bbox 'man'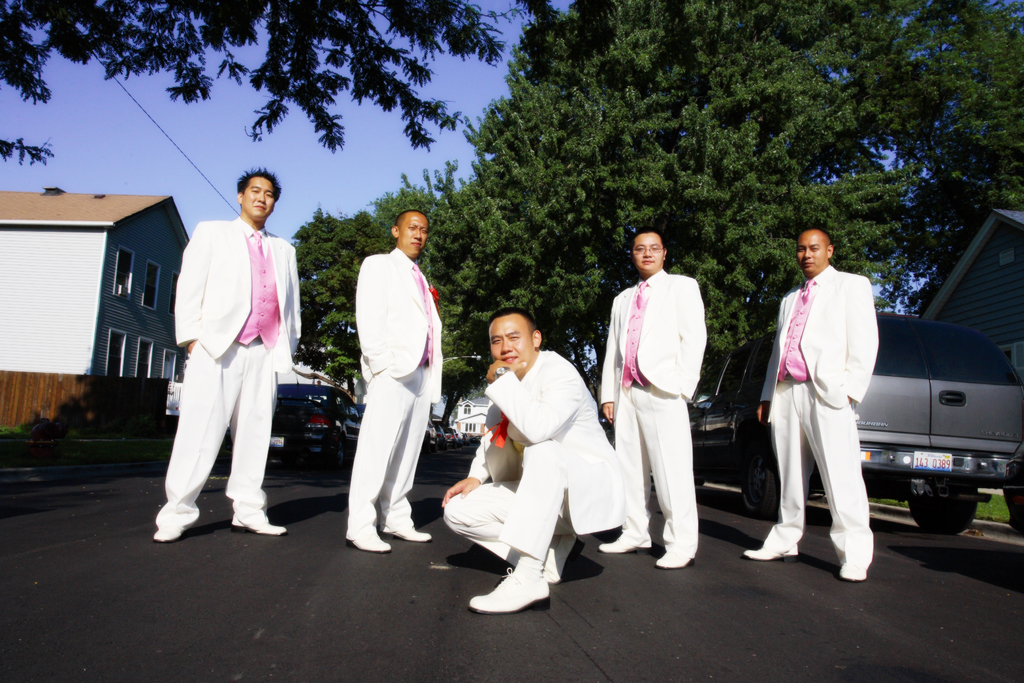
<box>593,231,706,573</box>
